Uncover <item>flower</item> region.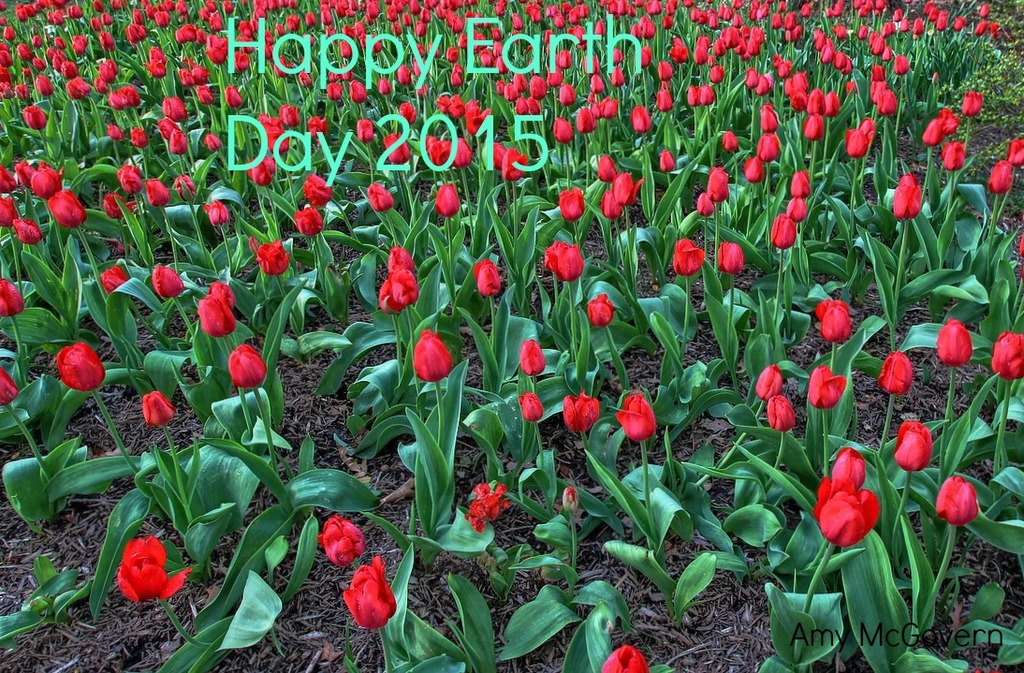
Uncovered: rect(672, 233, 704, 274).
